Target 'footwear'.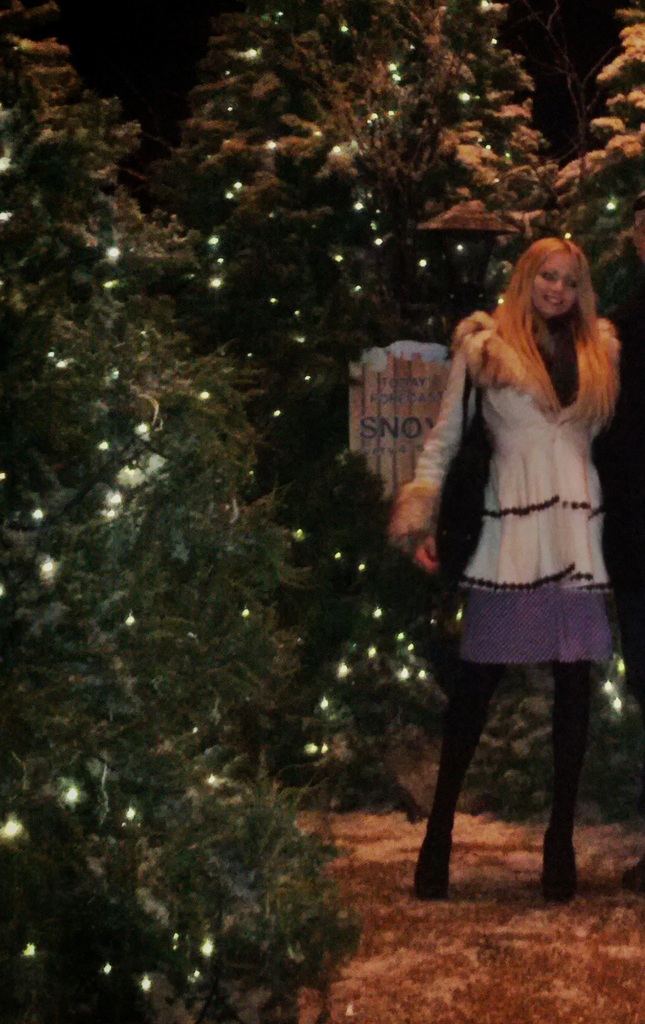
Target region: pyautogui.locateOnScreen(539, 830, 585, 911).
